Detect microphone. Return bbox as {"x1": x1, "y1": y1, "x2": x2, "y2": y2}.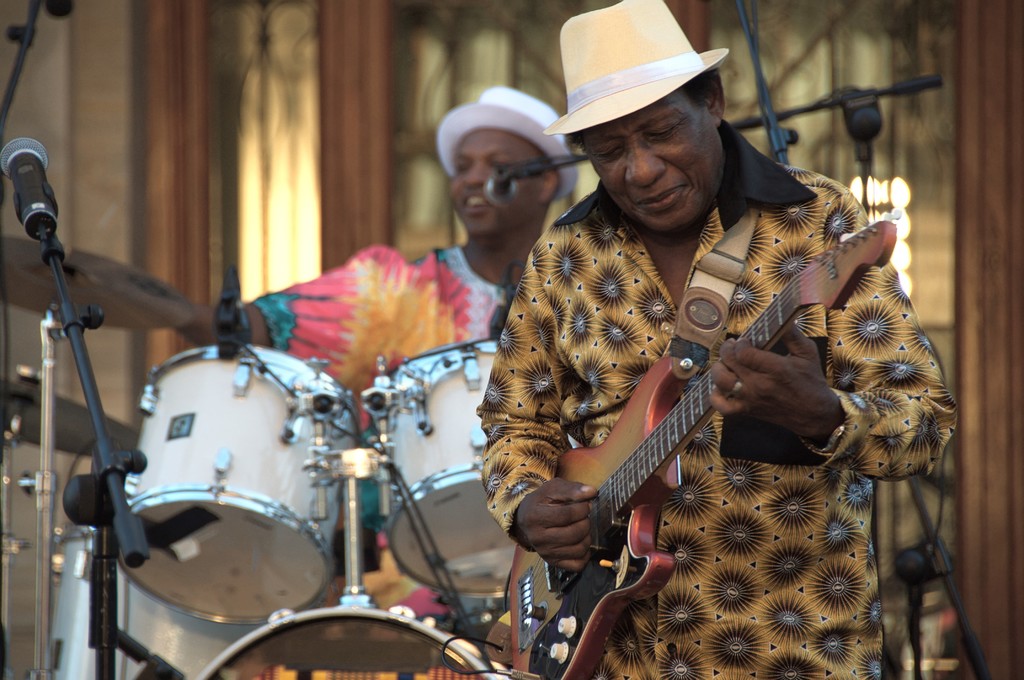
{"x1": 0, "y1": 127, "x2": 58, "y2": 248}.
